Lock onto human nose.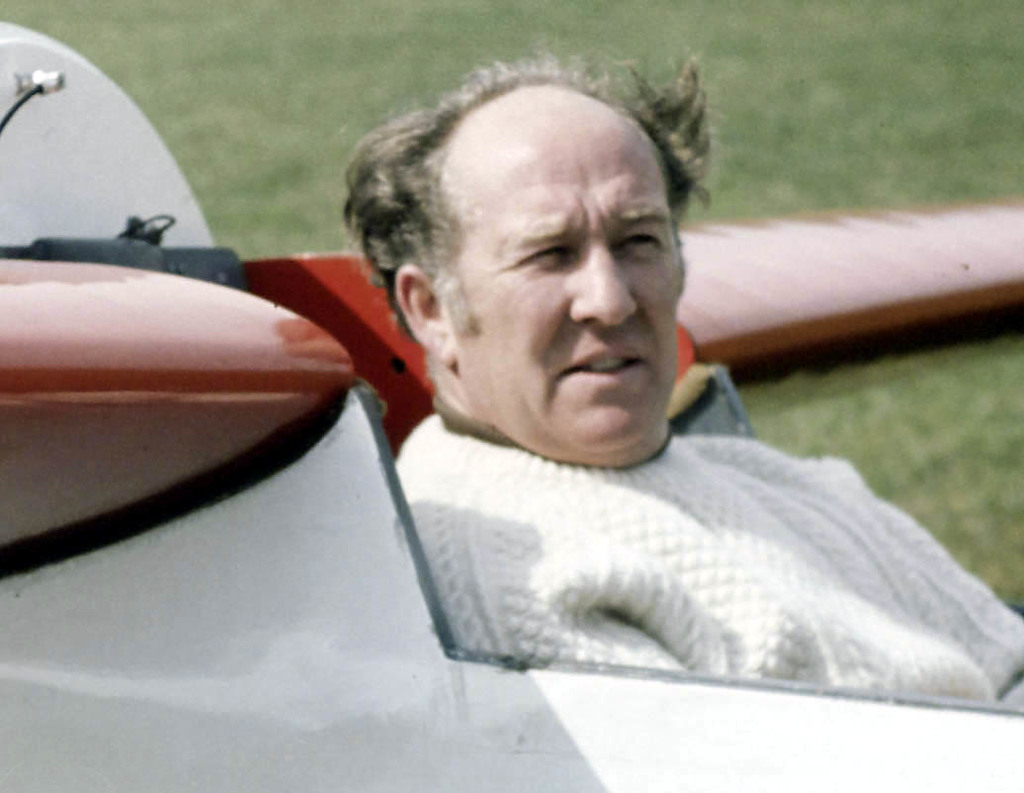
Locked: 569,229,635,329.
